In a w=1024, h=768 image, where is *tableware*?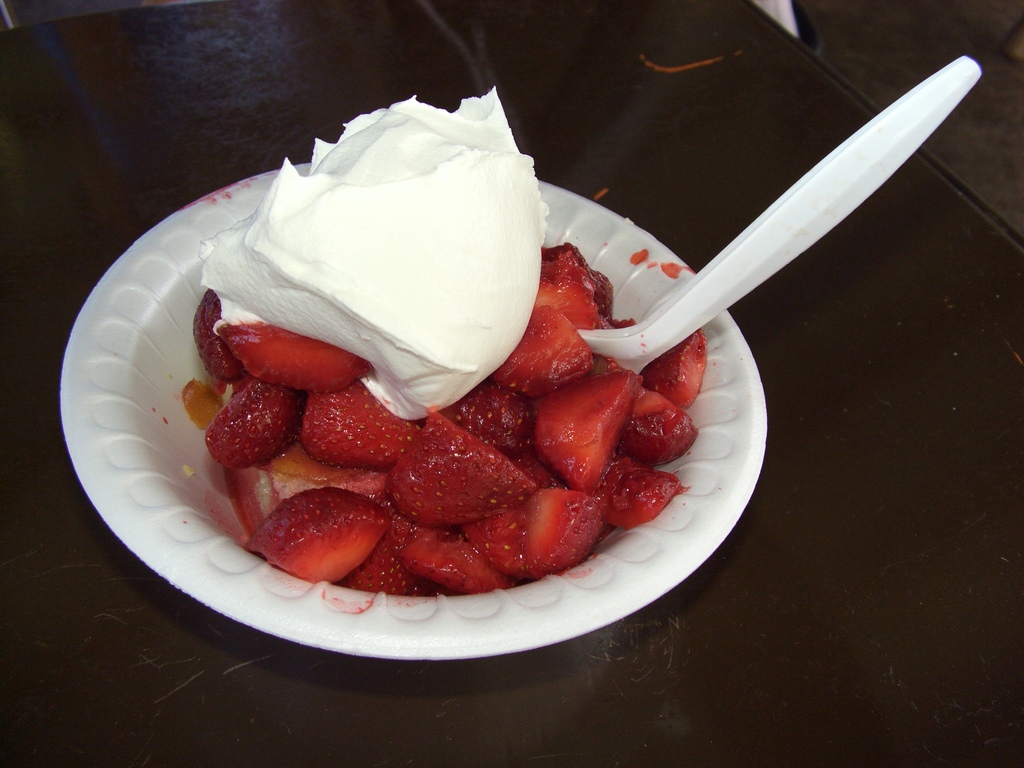
bbox=(580, 54, 980, 373).
